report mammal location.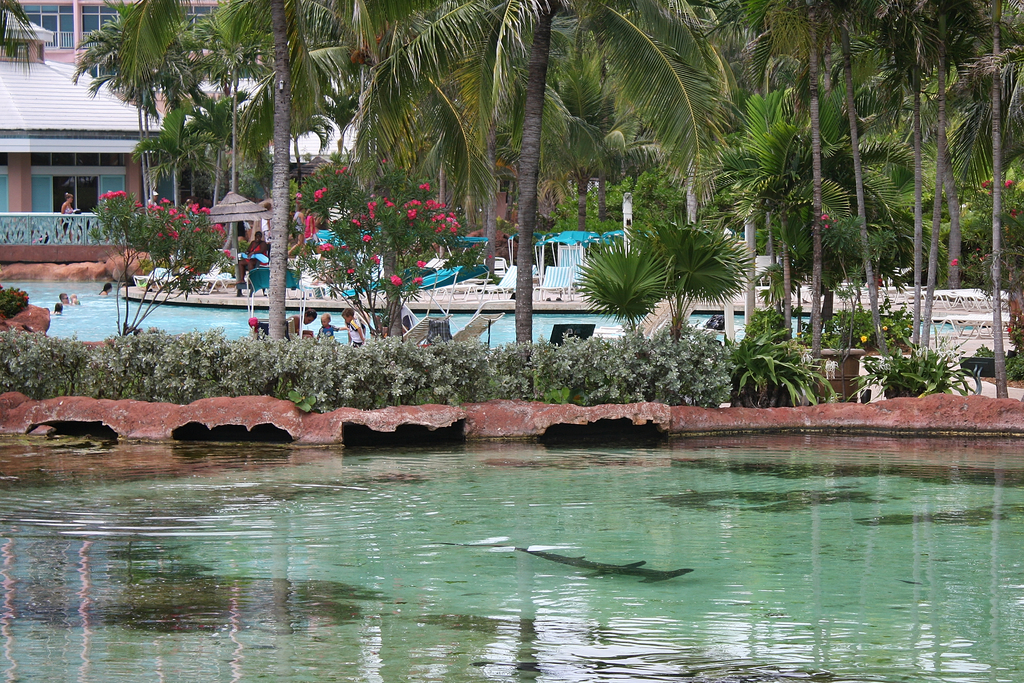
Report: 240:232:262:279.
